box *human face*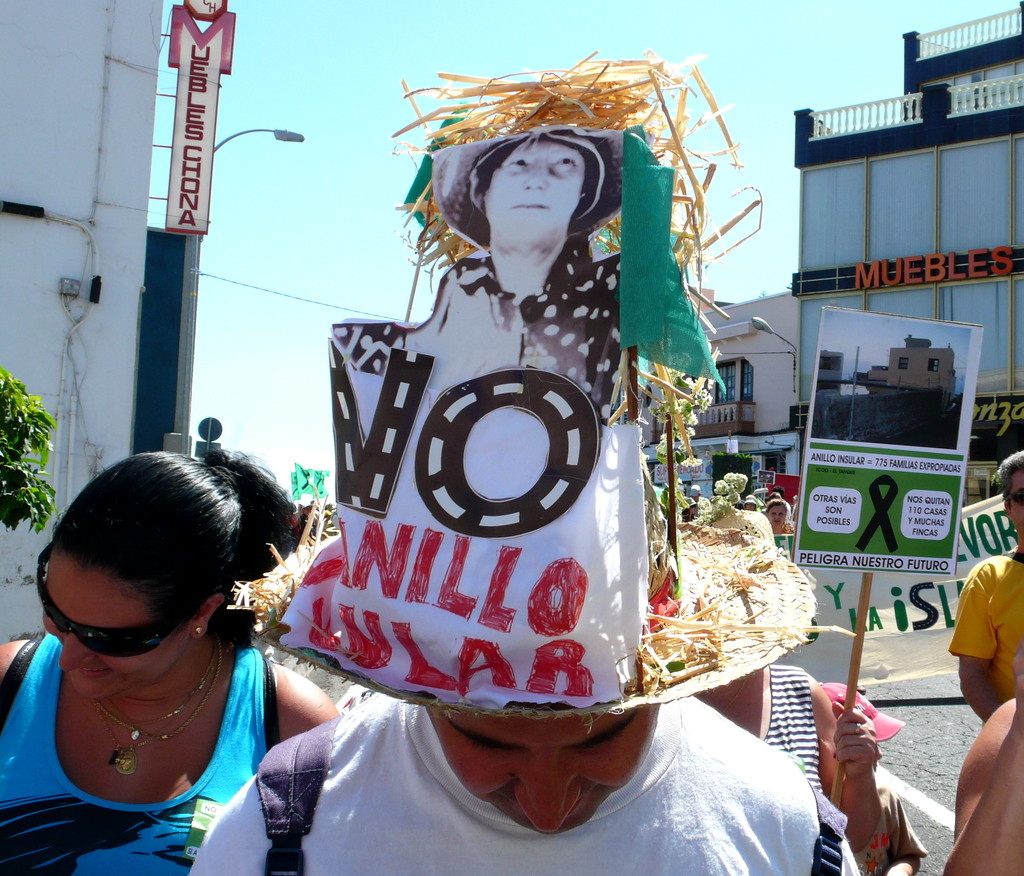
bbox=(41, 550, 186, 702)
